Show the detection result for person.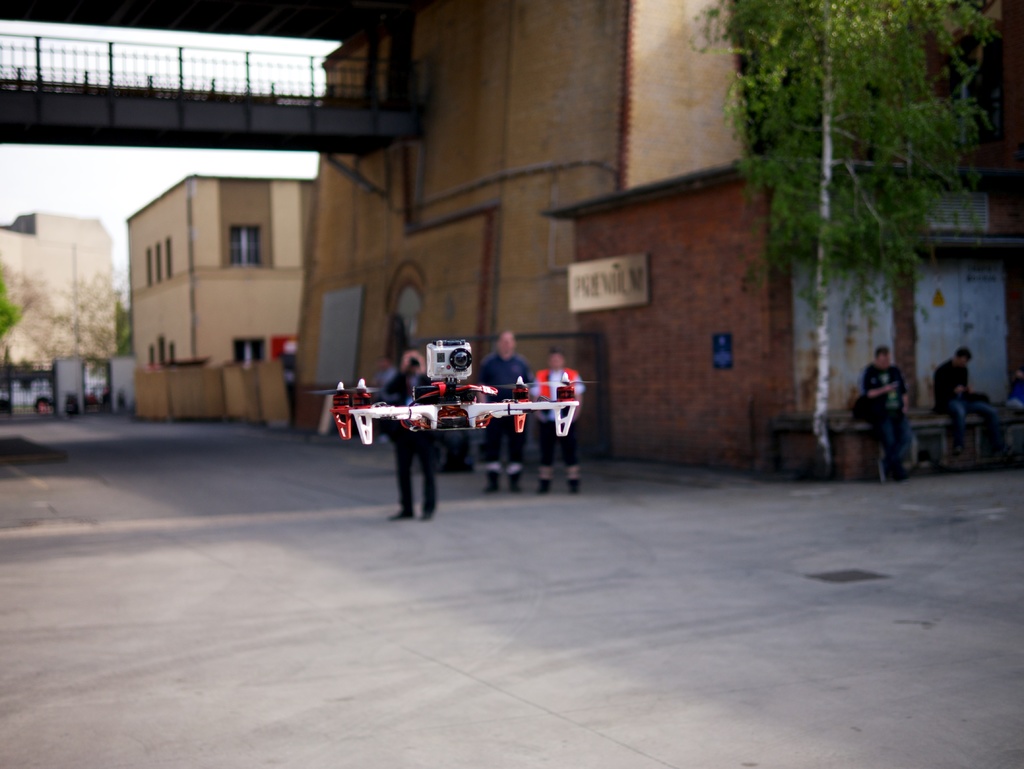
BBox(860, 342, 912, 482).
